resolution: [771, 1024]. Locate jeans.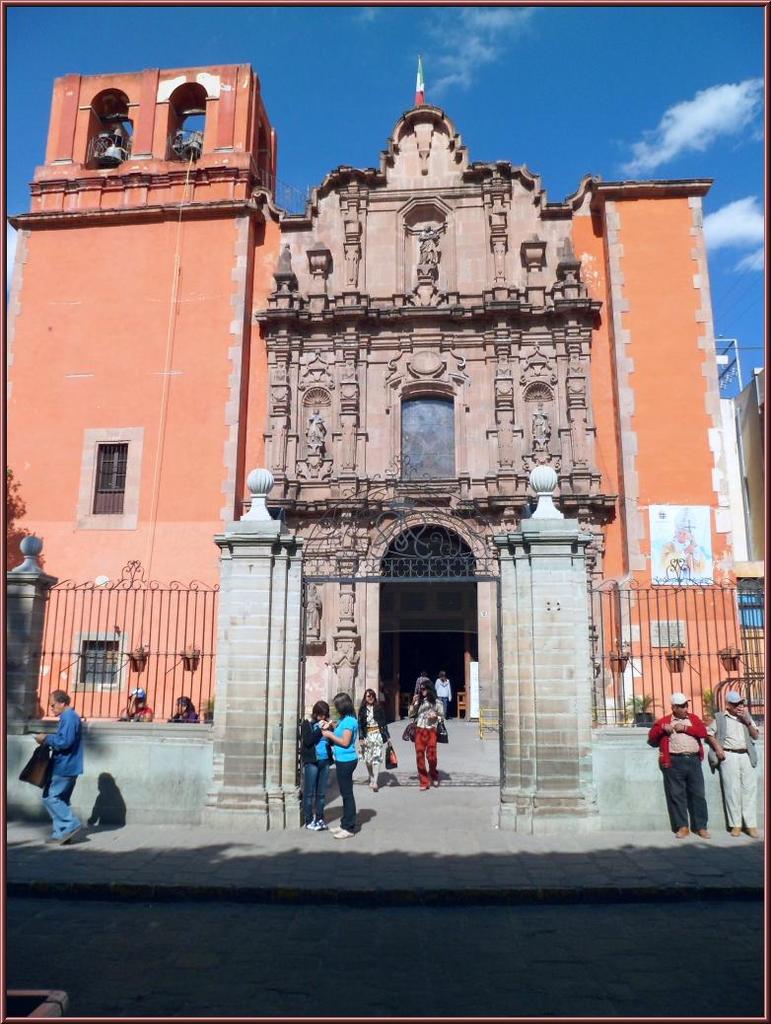
box(40, 775, 77, 838).
